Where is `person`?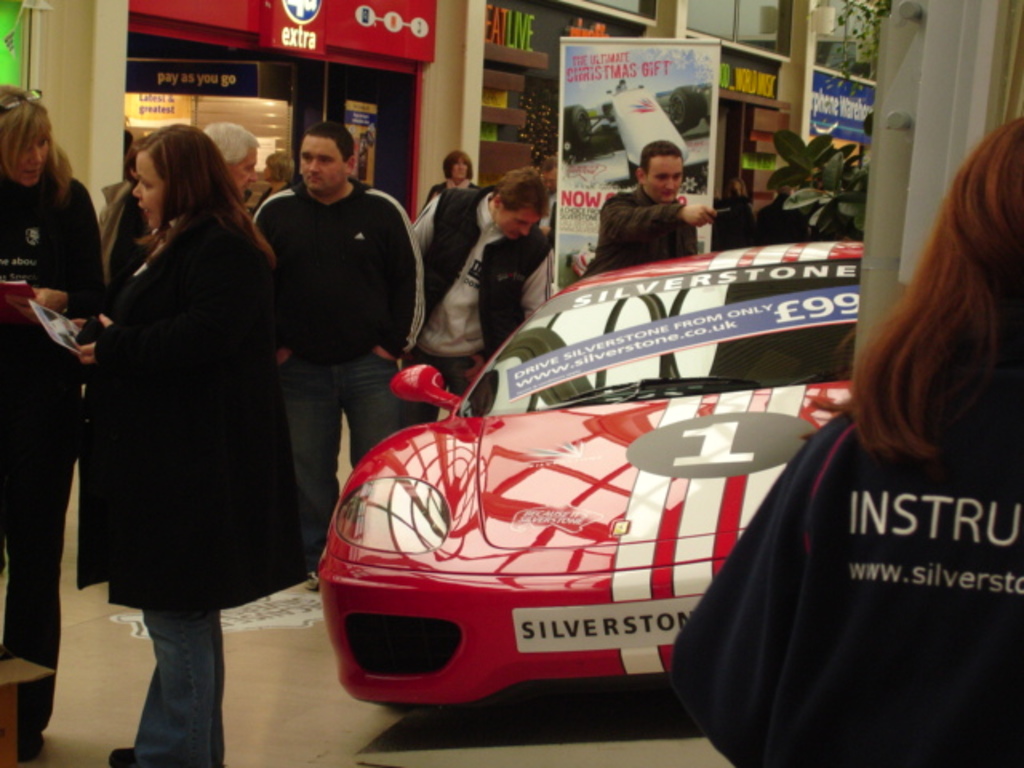
{"left": 419, "top": 154, "right": 482, "bottom": 213}.
